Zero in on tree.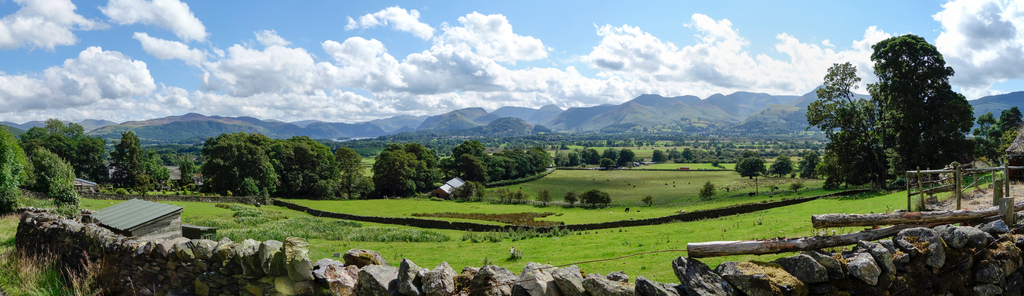
Zeroed in: (x1=646, y1=147, x2=671, y2=161).
